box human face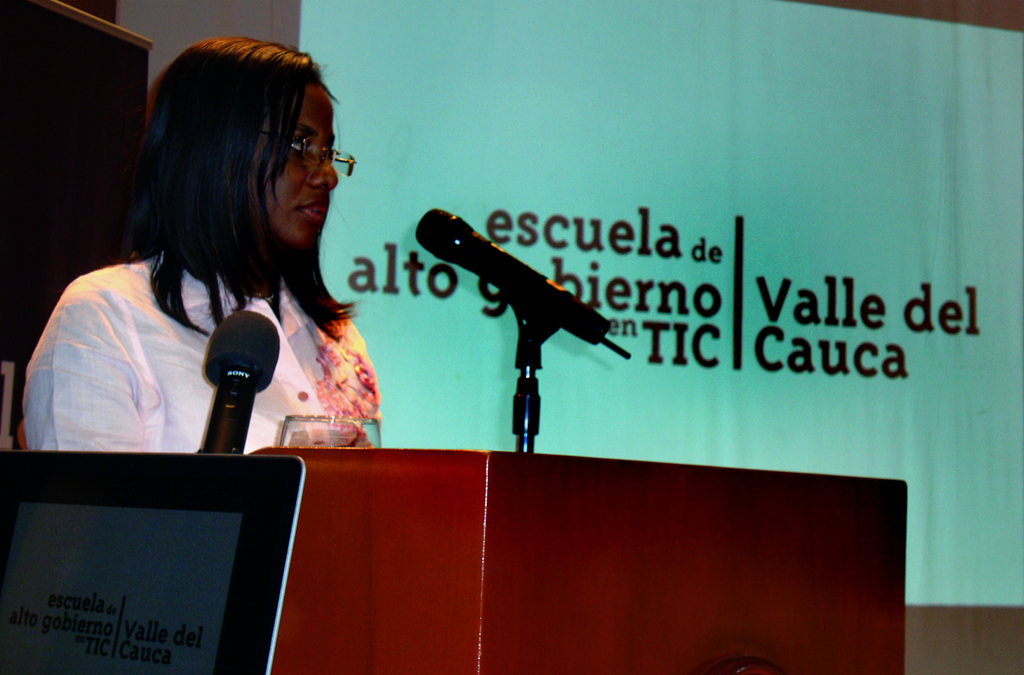
[251,83,340,250]
